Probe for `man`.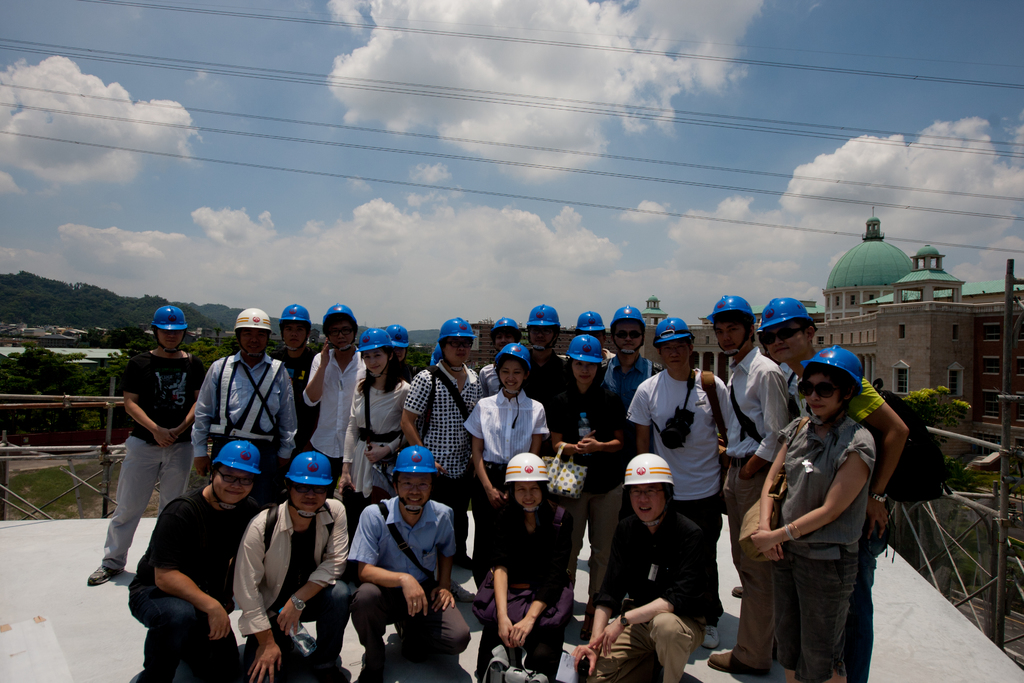
Probe result: 475, 314, 521, 401.
